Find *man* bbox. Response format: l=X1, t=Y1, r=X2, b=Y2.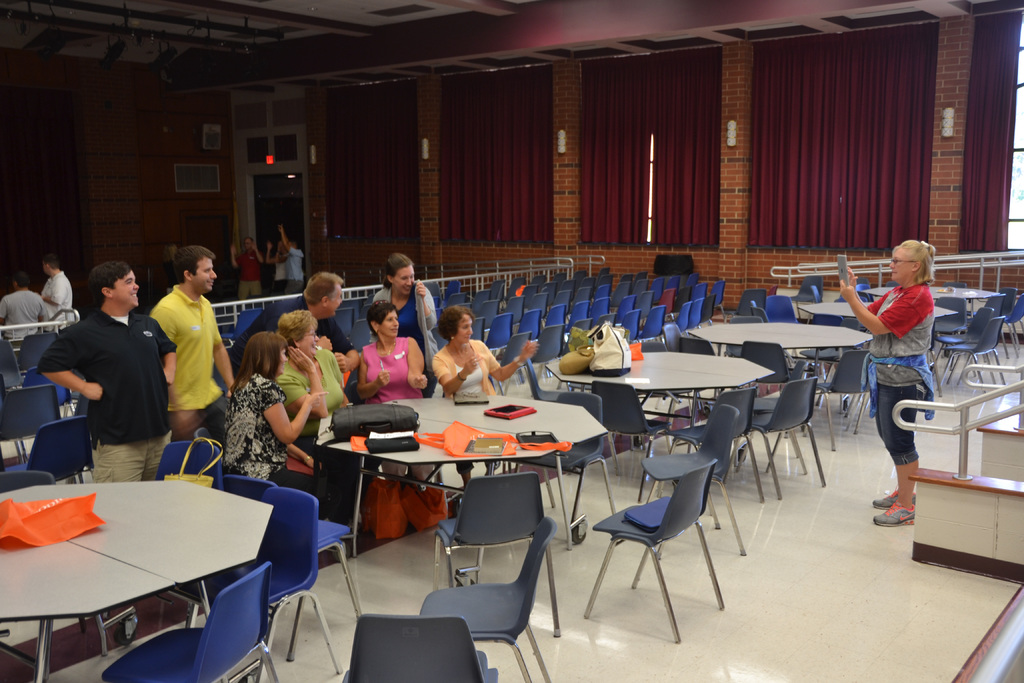
l=38, t=257, r=73, b=322.
